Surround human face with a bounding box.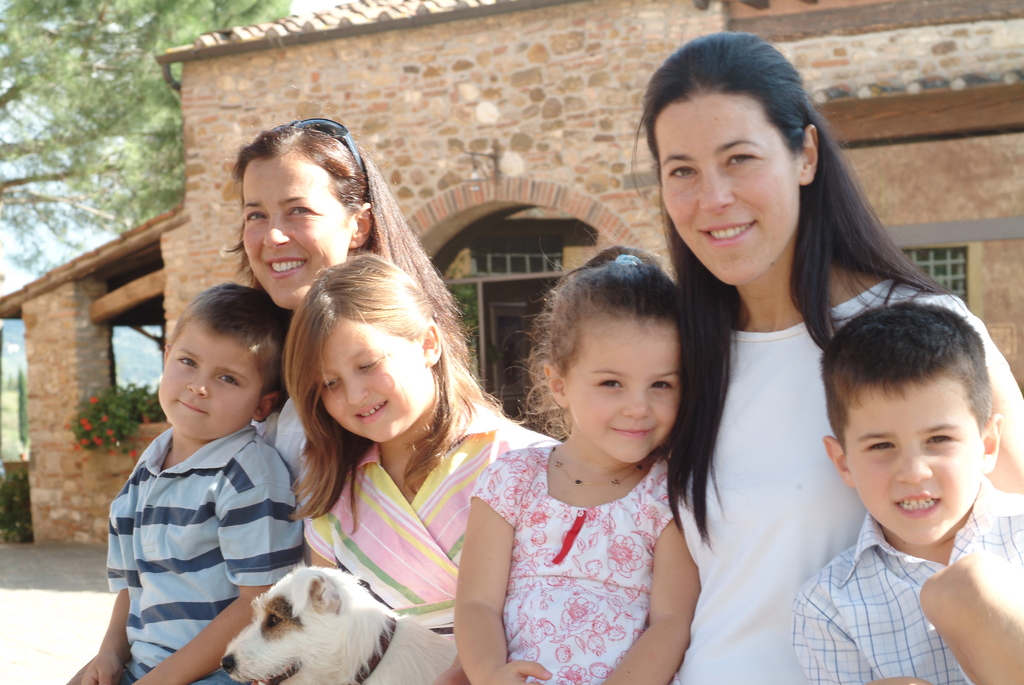
(567, 323, 680, 463).
